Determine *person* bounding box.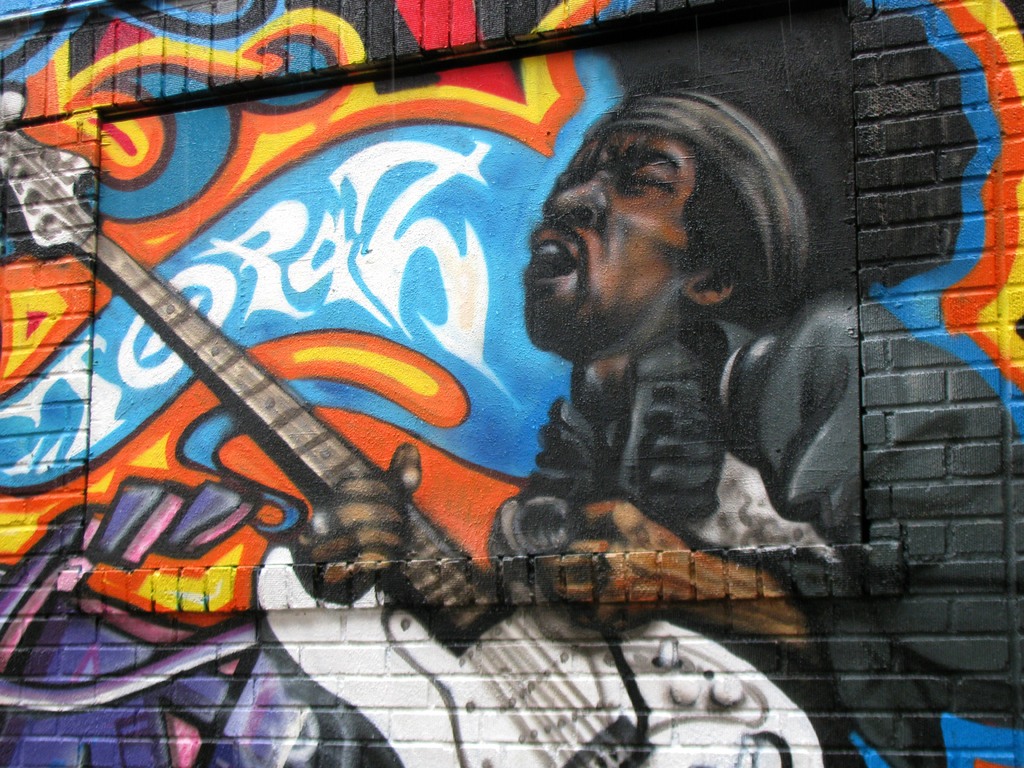
Determined: (x1=296, y1=88, x2=855, y2=700).
